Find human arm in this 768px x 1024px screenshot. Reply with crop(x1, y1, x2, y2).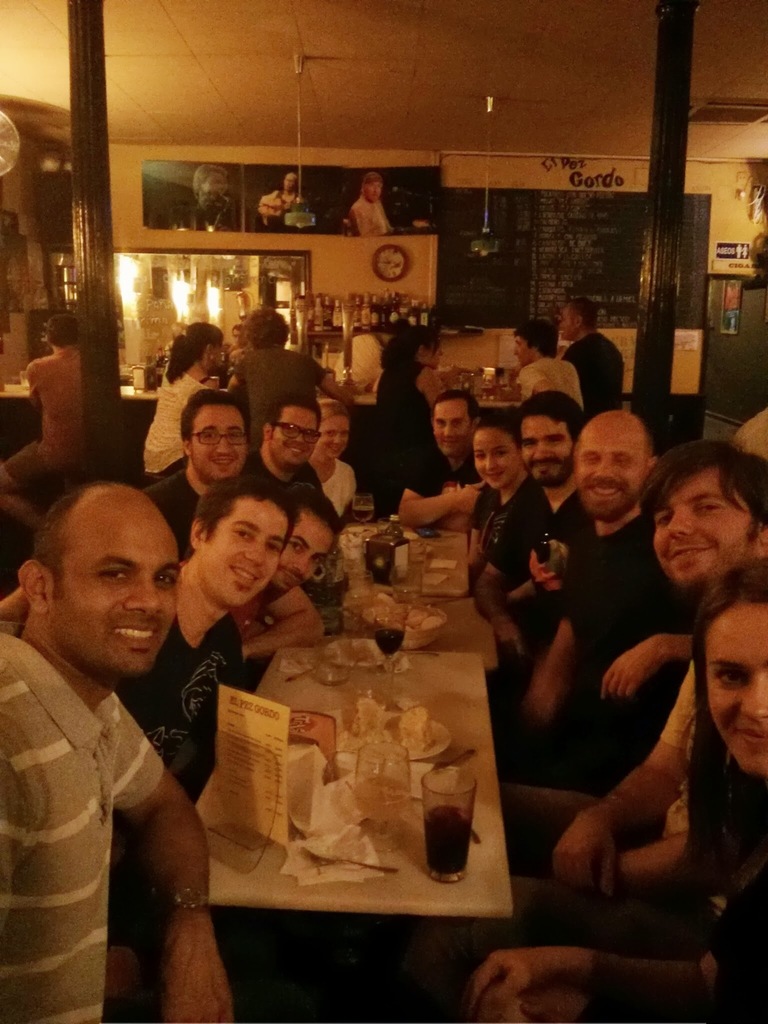
crop(510, 356, 563, 393).
